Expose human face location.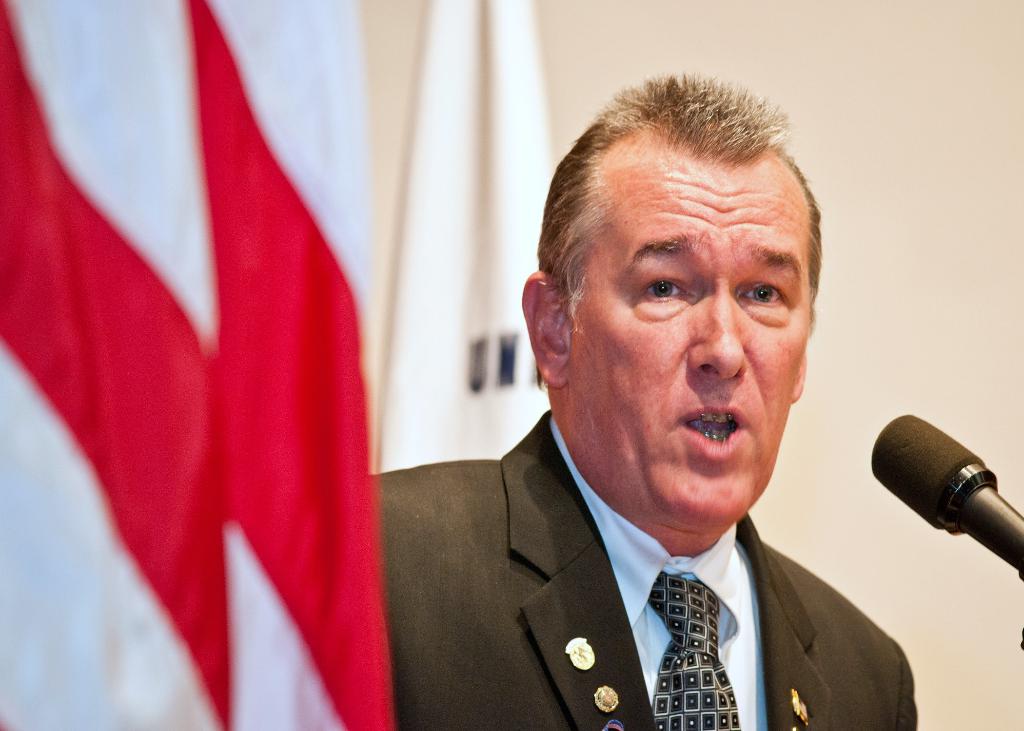
Exposed at Rect(559, 122, 826, 526).
